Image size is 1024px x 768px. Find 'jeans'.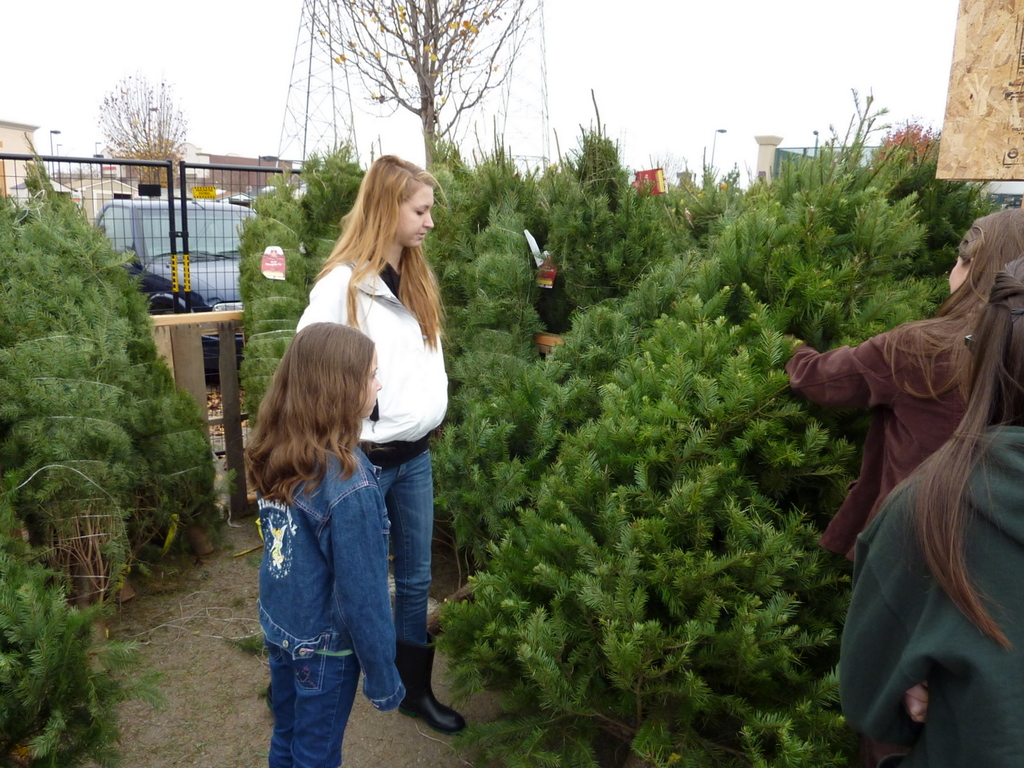
pyautogui.locateOnScreen(381, 458, 435, 641).
